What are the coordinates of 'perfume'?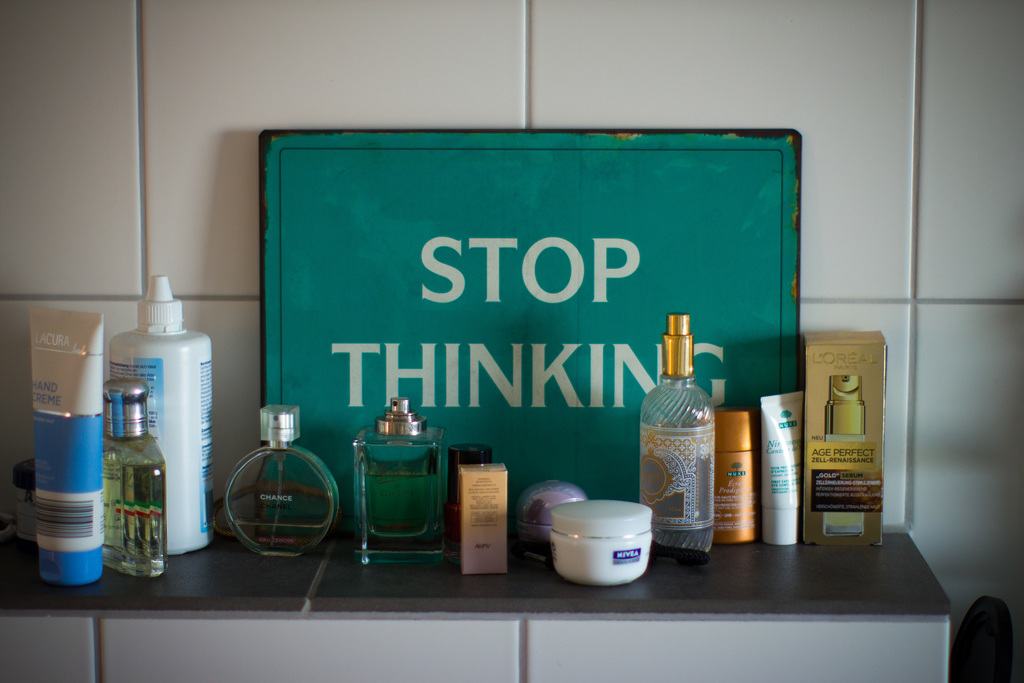
<box>223,401,344,561</box>.
